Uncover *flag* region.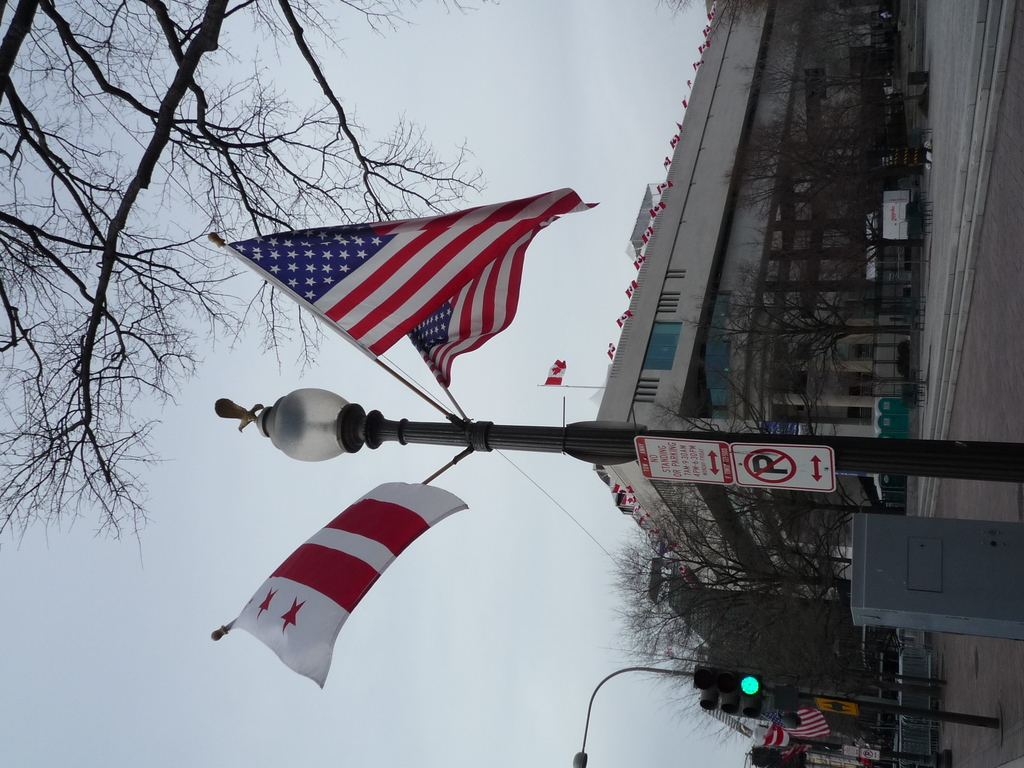
Uncovered: <region>694, 40, 709, 52</region>.
